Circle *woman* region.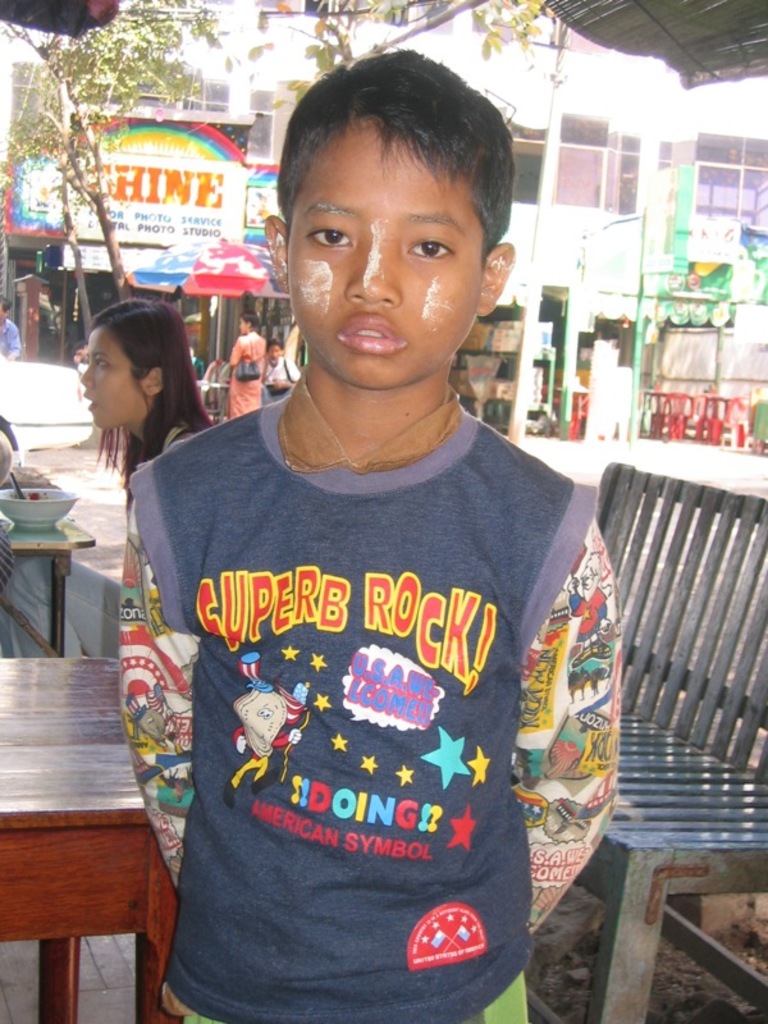
Region: (left=224, top=315, right=268, bottom=419).
